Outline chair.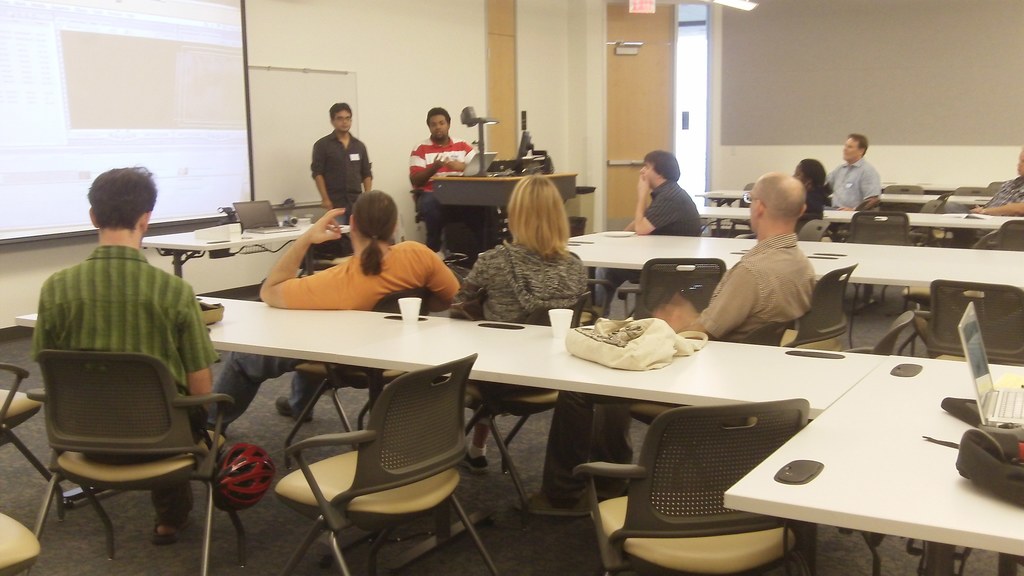
Outline: l=796, t=219, r=829, b=241.
